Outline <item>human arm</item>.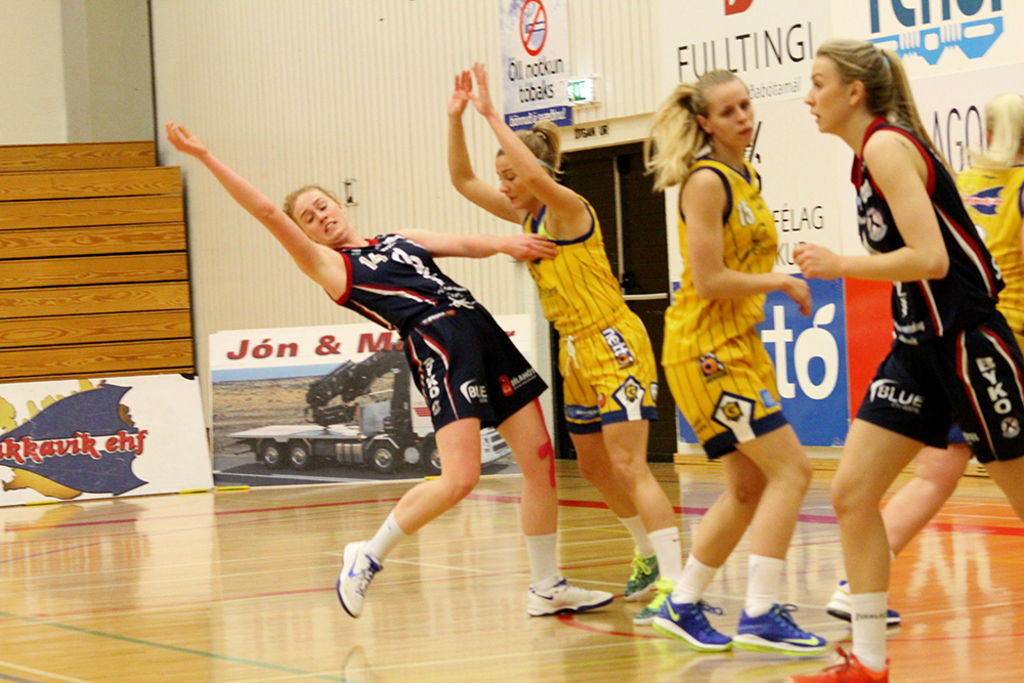
Outline: region(791, 140, 952, 284).
